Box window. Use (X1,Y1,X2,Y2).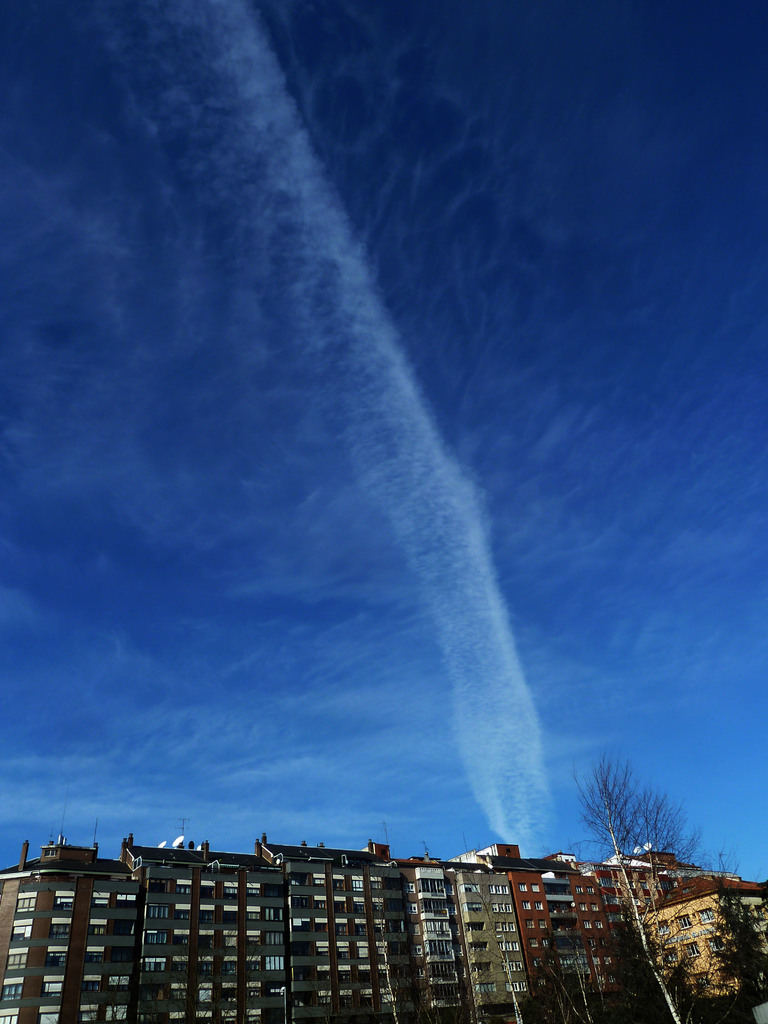
(48,948,68,968).
